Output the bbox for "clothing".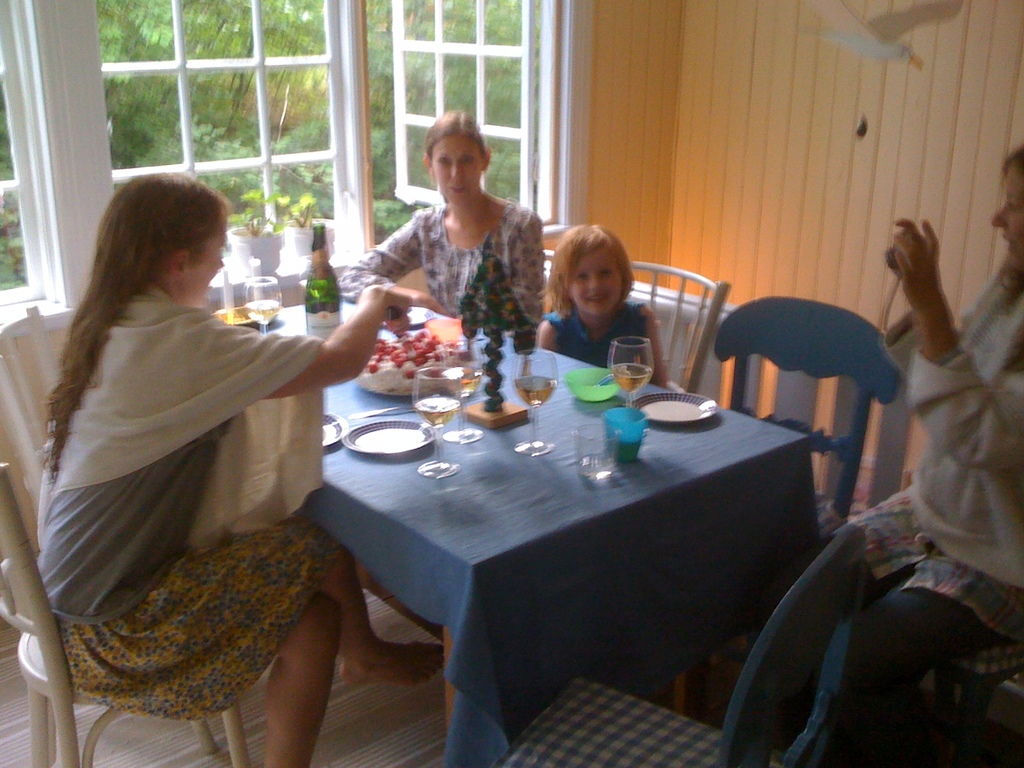
(x1=19, y1=257, x2=385, y2=699).
